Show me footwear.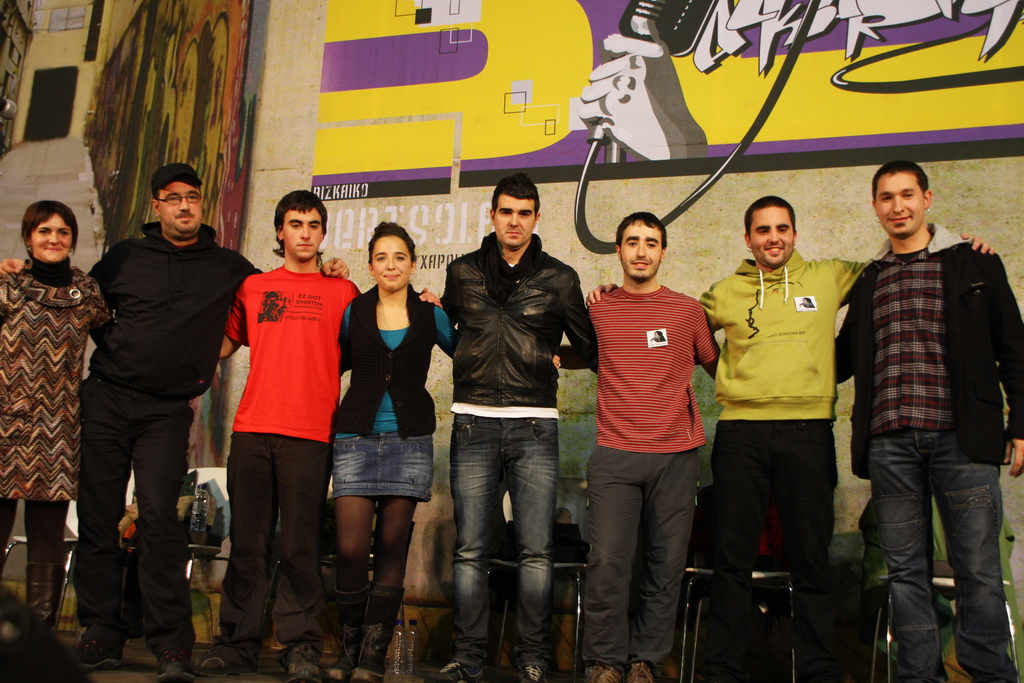
footwear is here: 76/625/127/670.
